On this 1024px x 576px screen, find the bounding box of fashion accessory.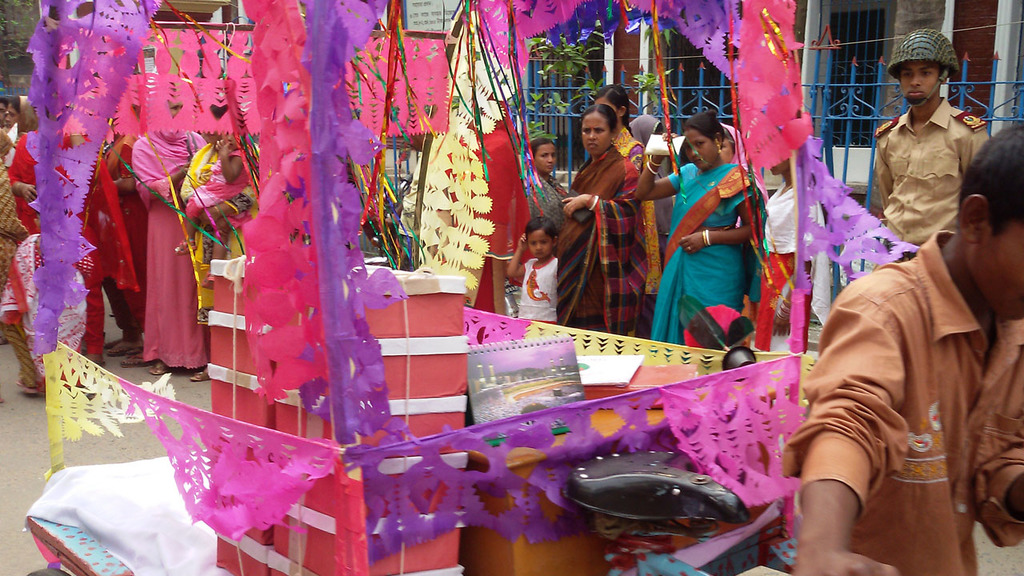
Bounding box: box=[588, 196, 600, 213].
